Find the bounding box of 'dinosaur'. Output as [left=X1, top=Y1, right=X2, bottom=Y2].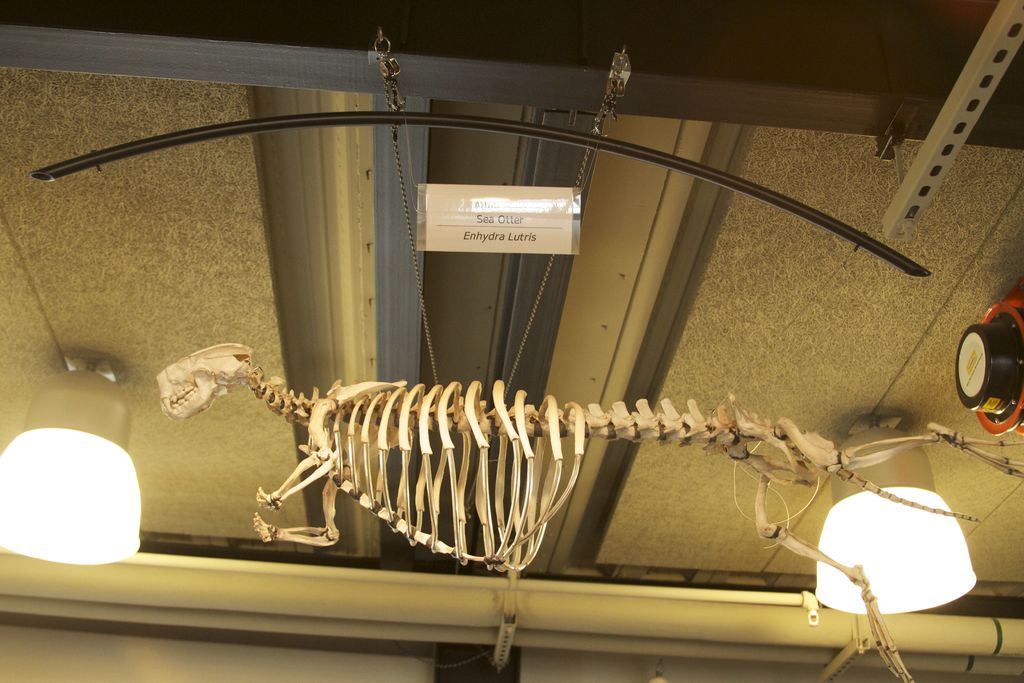
[left=157, top=341, right=1023, bottom=682].
